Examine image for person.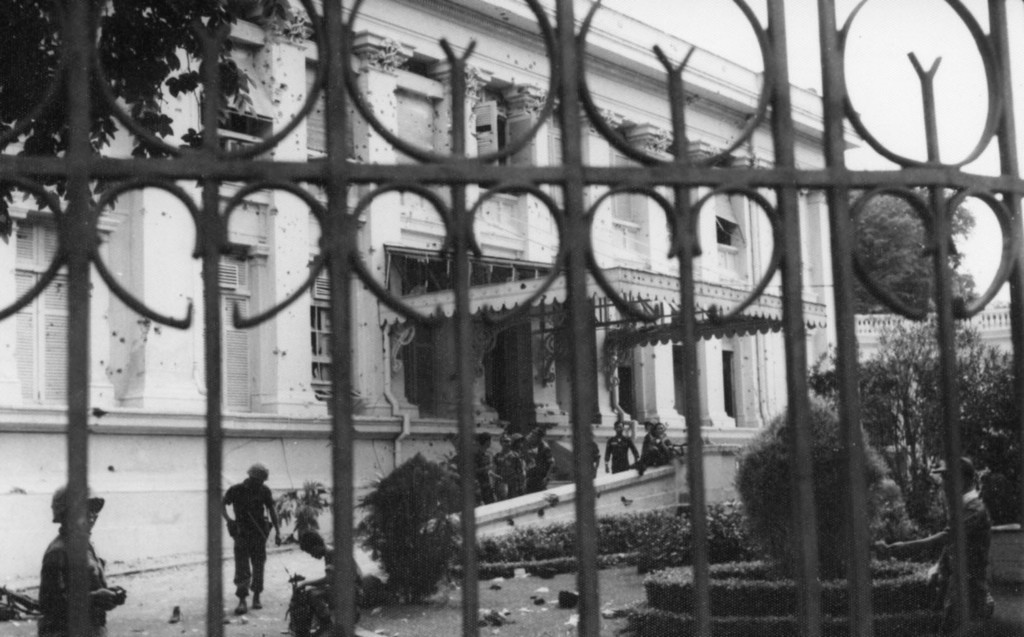
Examination result: <box>285,530,369,636</box>.
